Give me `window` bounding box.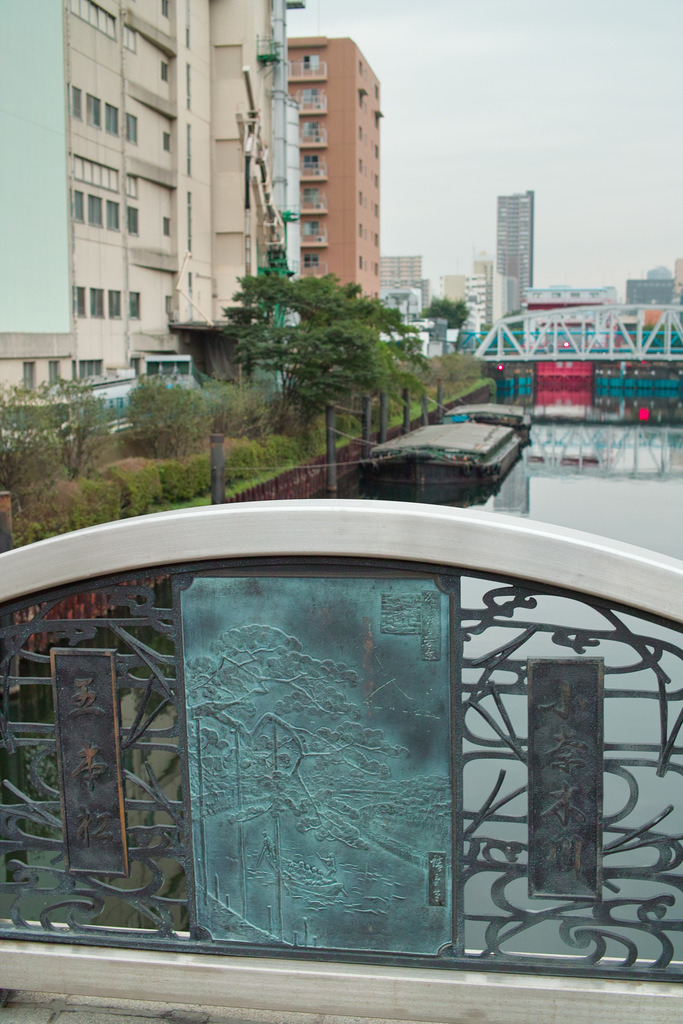
locate(302, 123, 320, 142).
